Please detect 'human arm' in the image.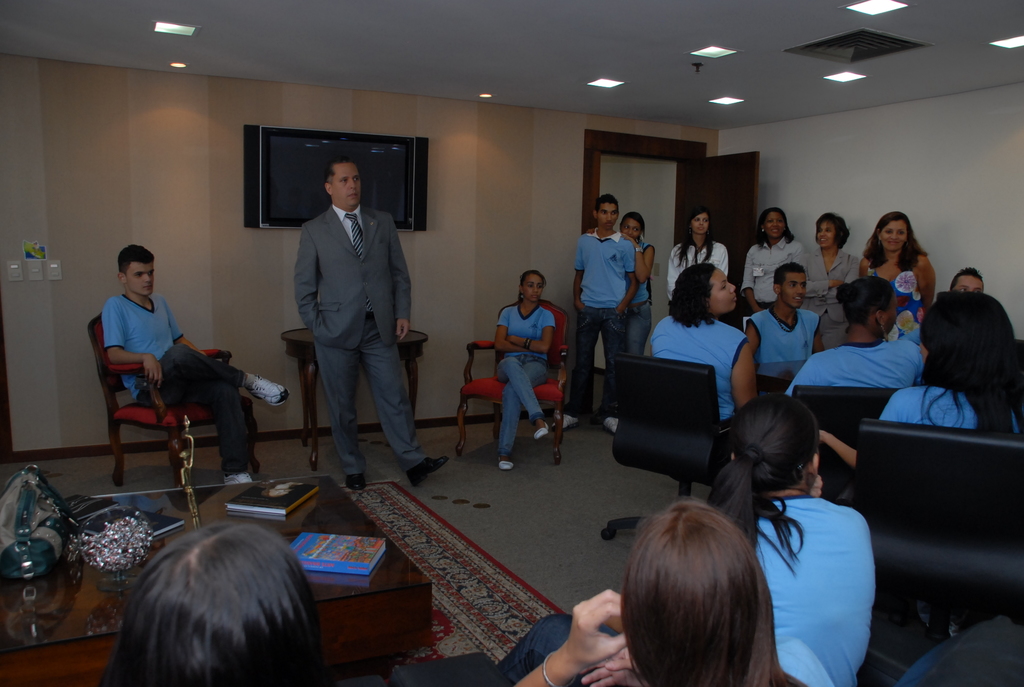
bbox=[729, 338, 758, 411].
